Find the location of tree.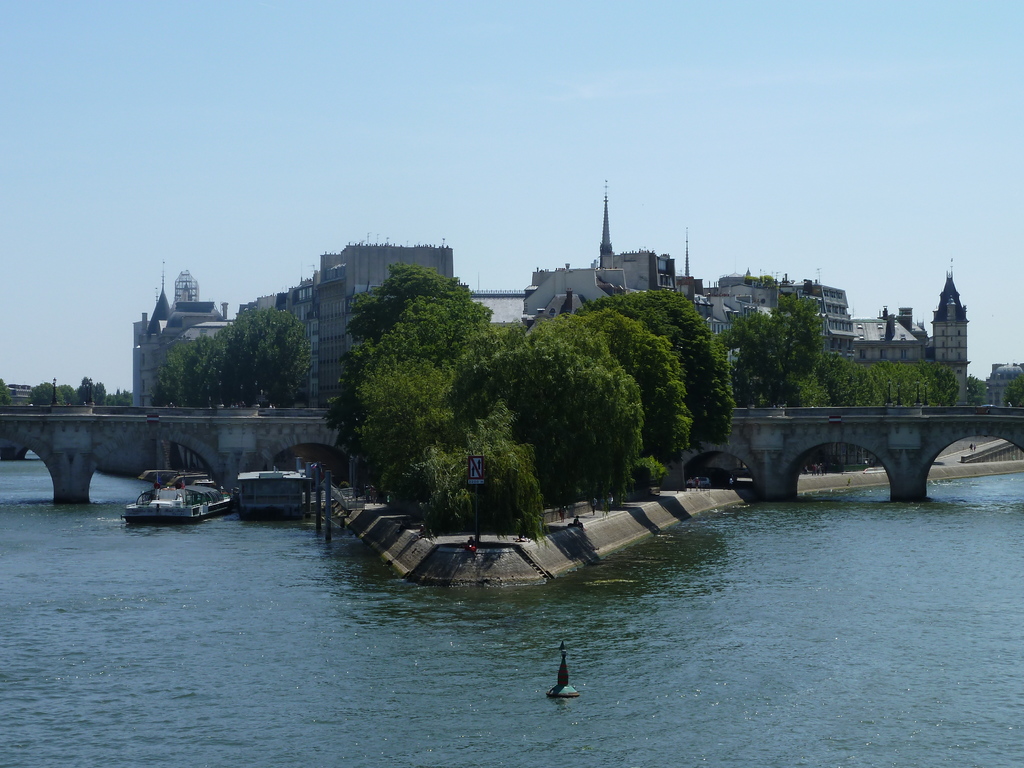
Location: bbox(70, 376, 106, 401).
